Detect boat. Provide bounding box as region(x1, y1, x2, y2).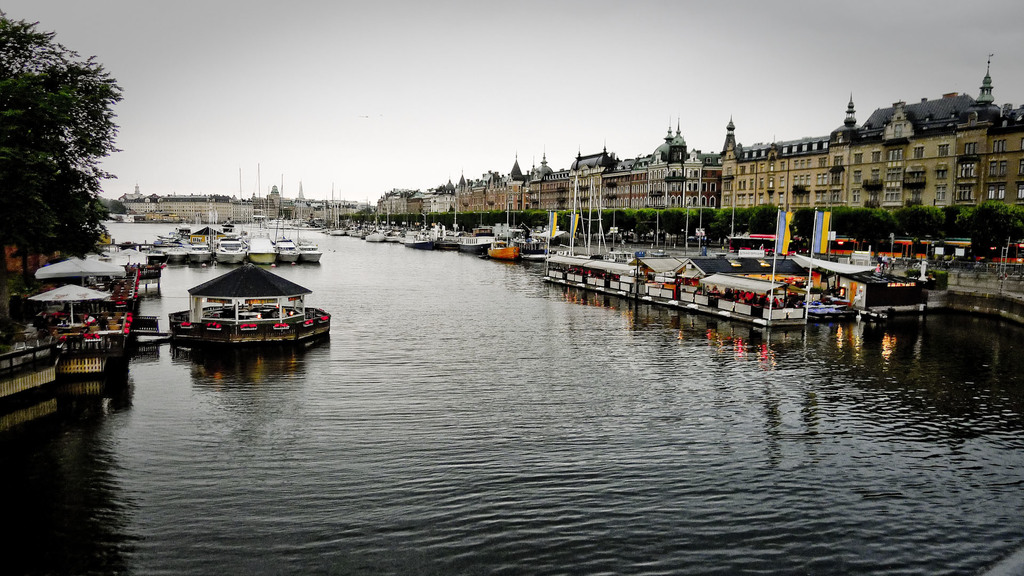
region(157, 253, 329, 340).
